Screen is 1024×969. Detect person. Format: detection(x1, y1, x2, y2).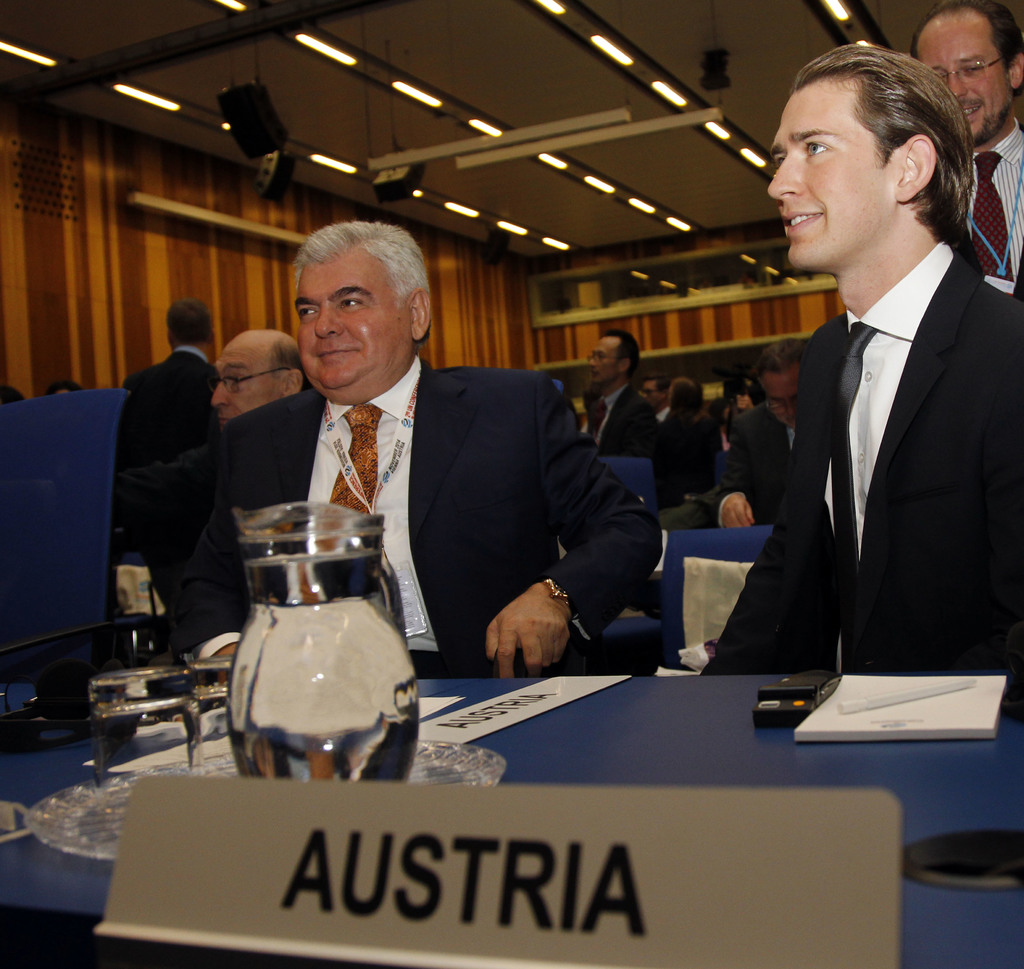
detection(165, 219, 652, 662).
